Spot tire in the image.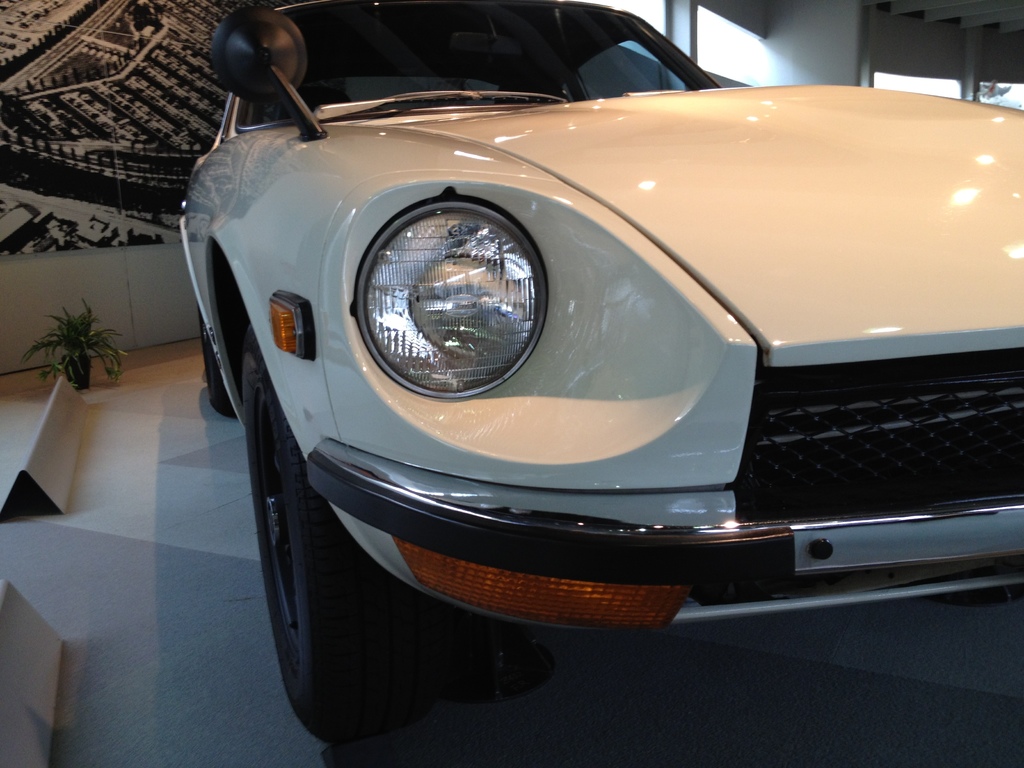
tire found at bbox(197, 310, 236, 420).
